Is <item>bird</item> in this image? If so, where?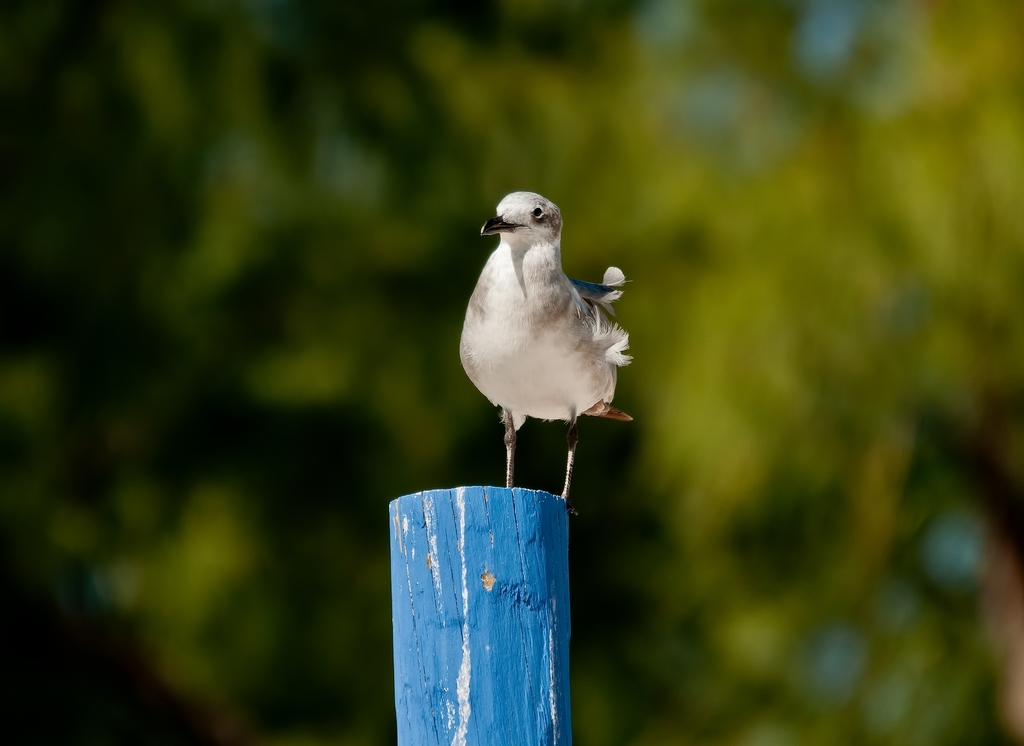
Yes, at l=453, t=186, r=641, b=504.
